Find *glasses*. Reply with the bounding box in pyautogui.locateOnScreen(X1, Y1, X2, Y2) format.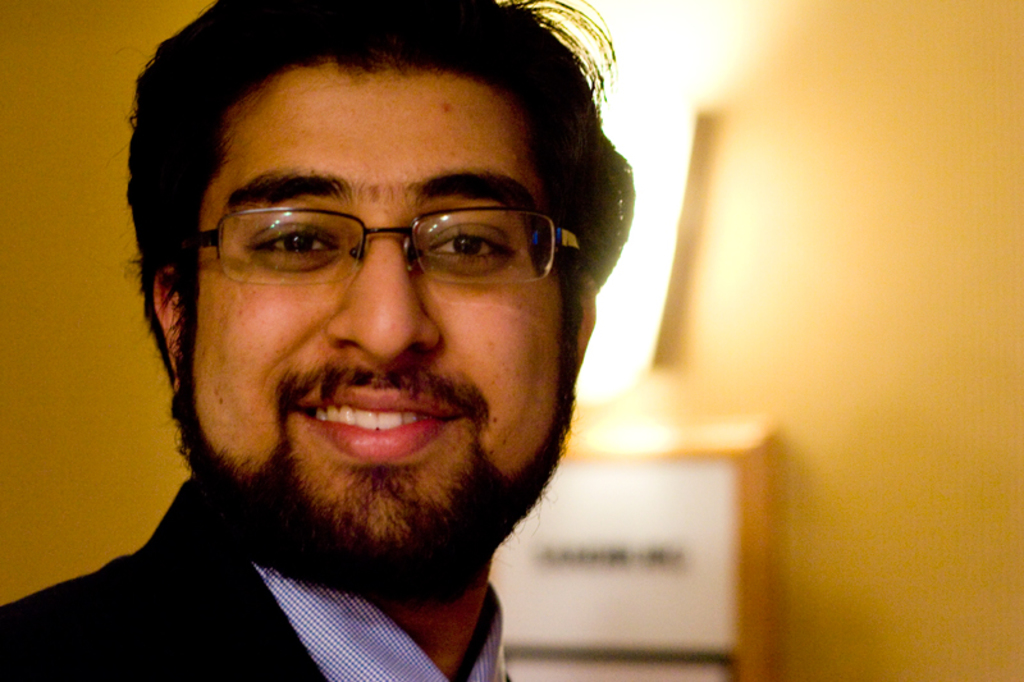
pyautogui.locateOnScreen(180, 198, 588, 293).
